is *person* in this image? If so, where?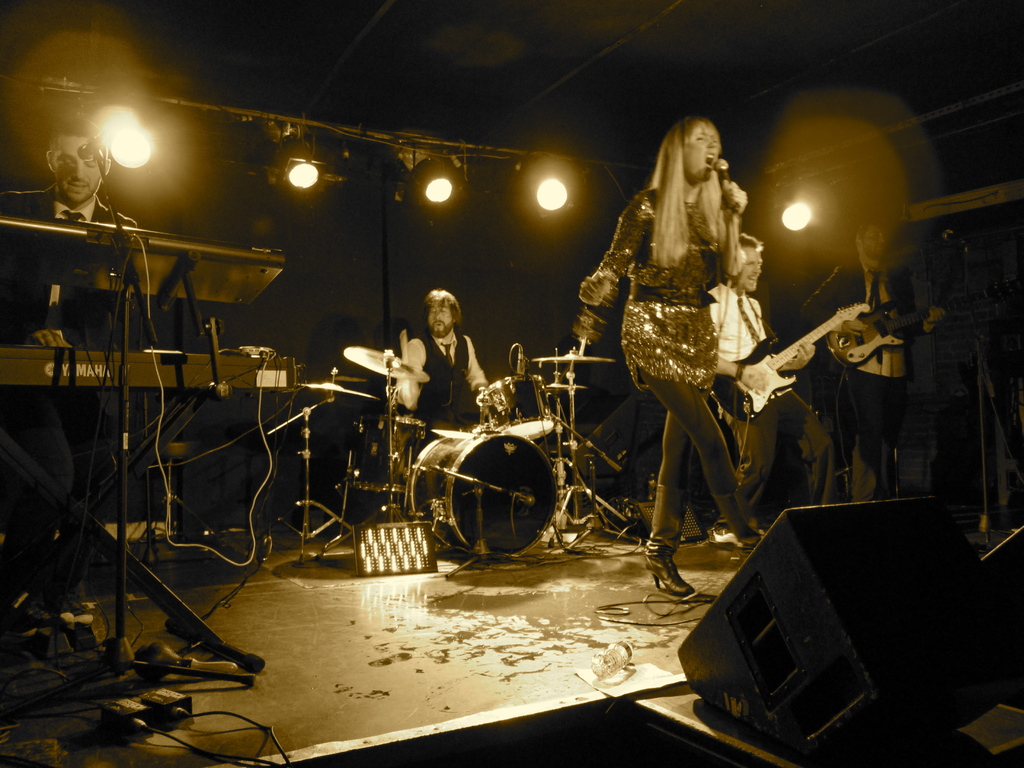
Yes, at bbox(0, 115, 139, 666).
